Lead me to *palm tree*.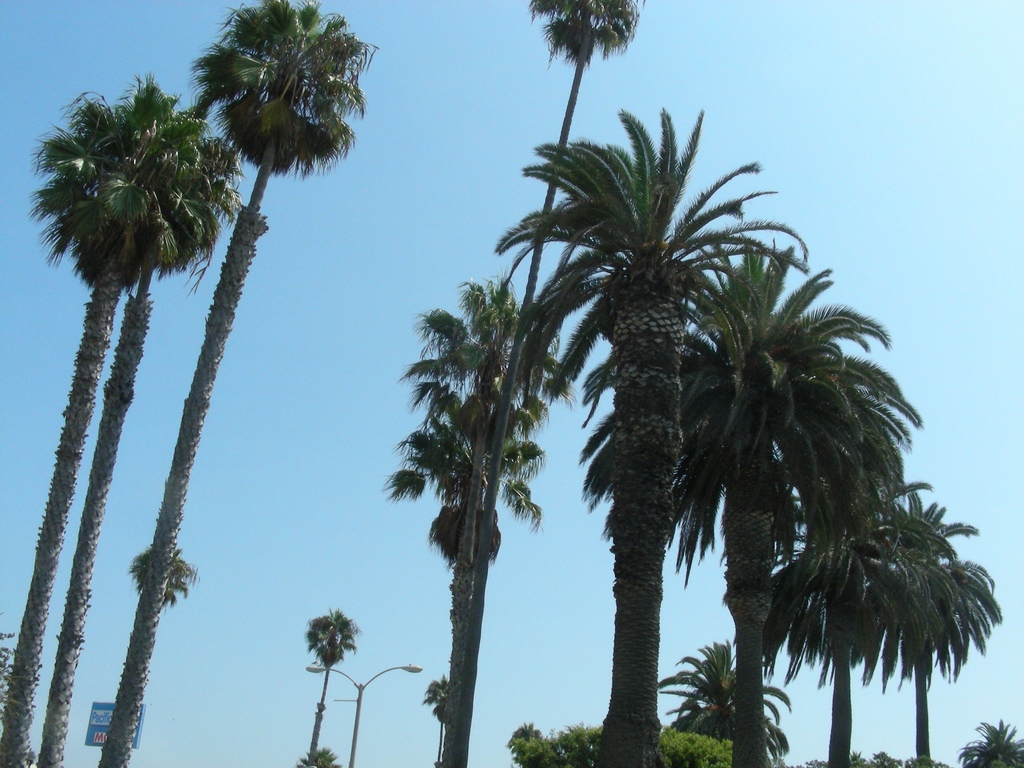
Lead to BBox(449, 0, 639, 736).
